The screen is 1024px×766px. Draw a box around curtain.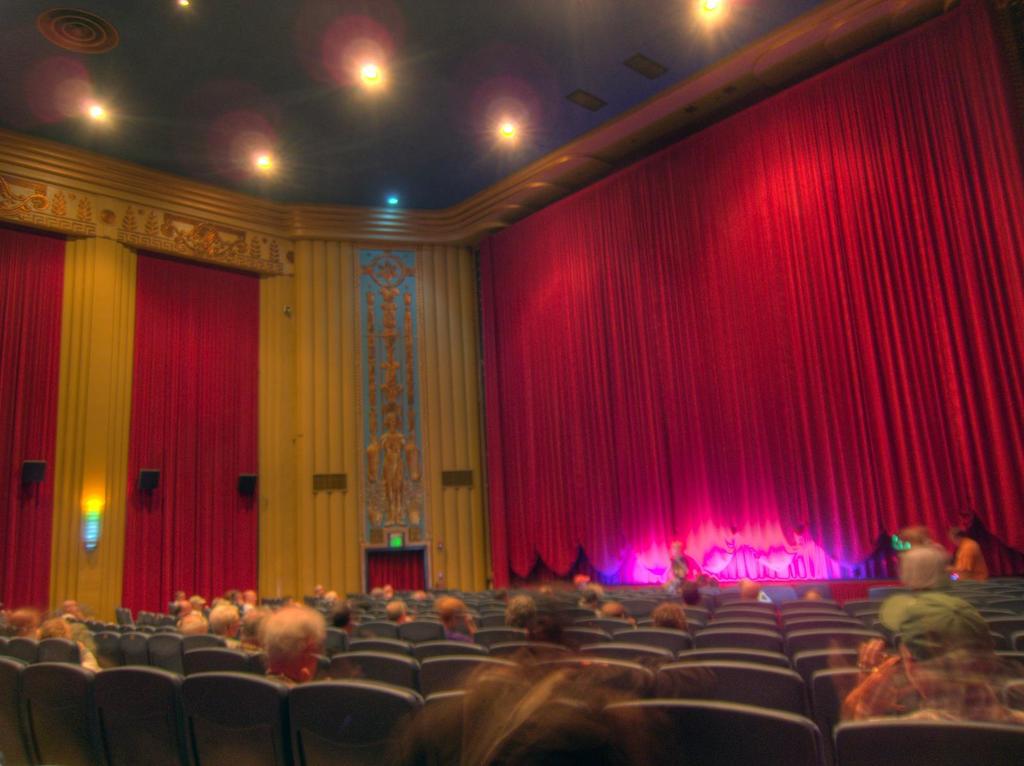
0/224/60/616.
